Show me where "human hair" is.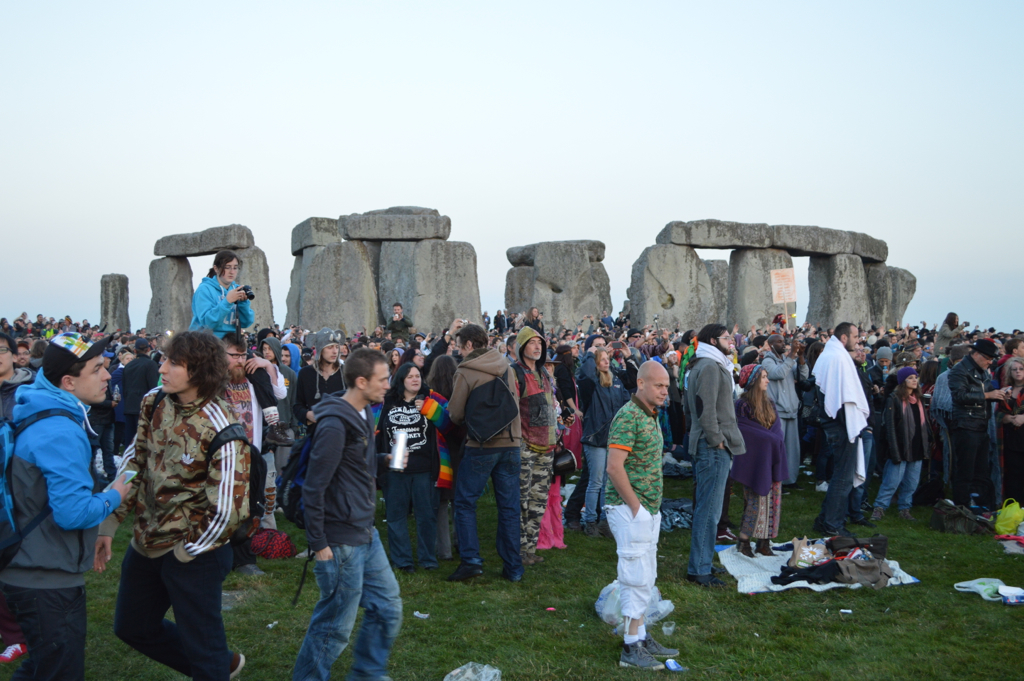
"human hair" is at (206, 247, 245, 280).
